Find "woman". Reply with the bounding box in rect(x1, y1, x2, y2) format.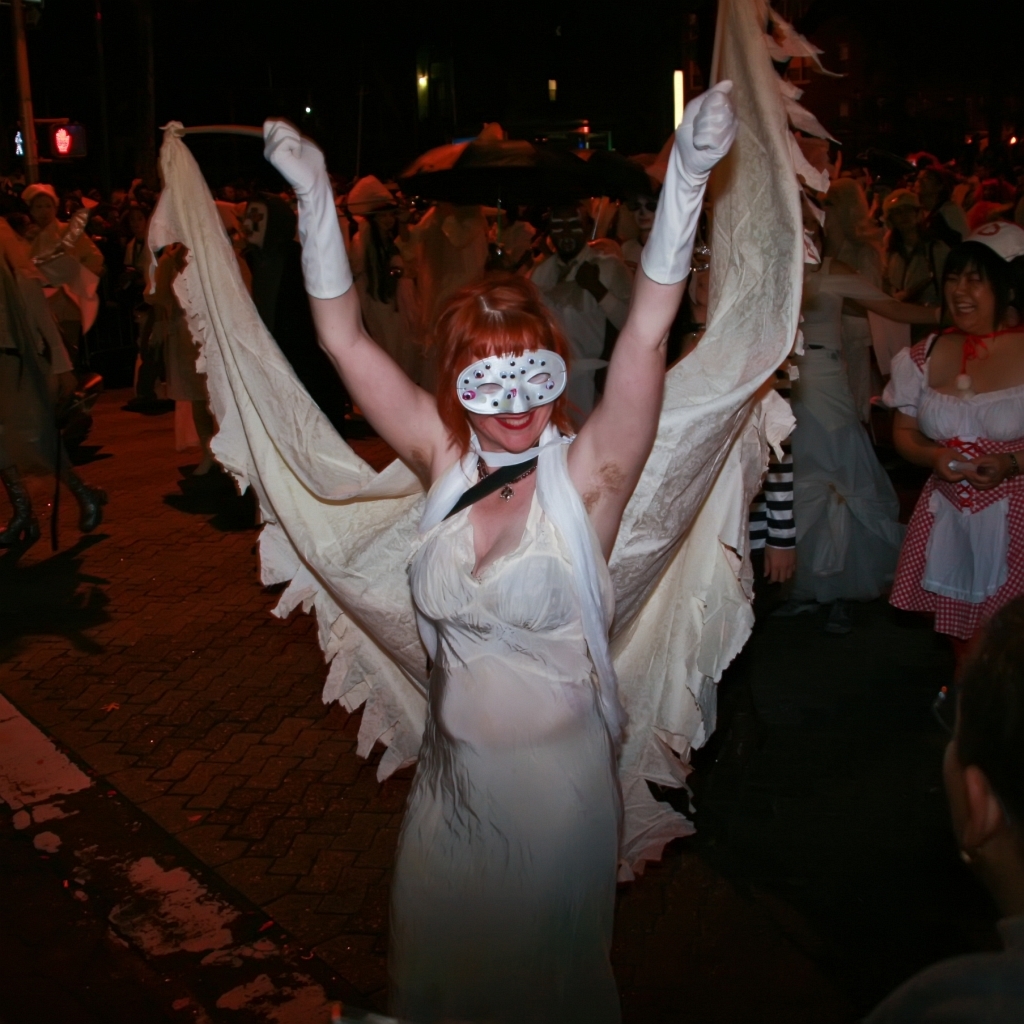
rect(884, 242, 1023, 866).
